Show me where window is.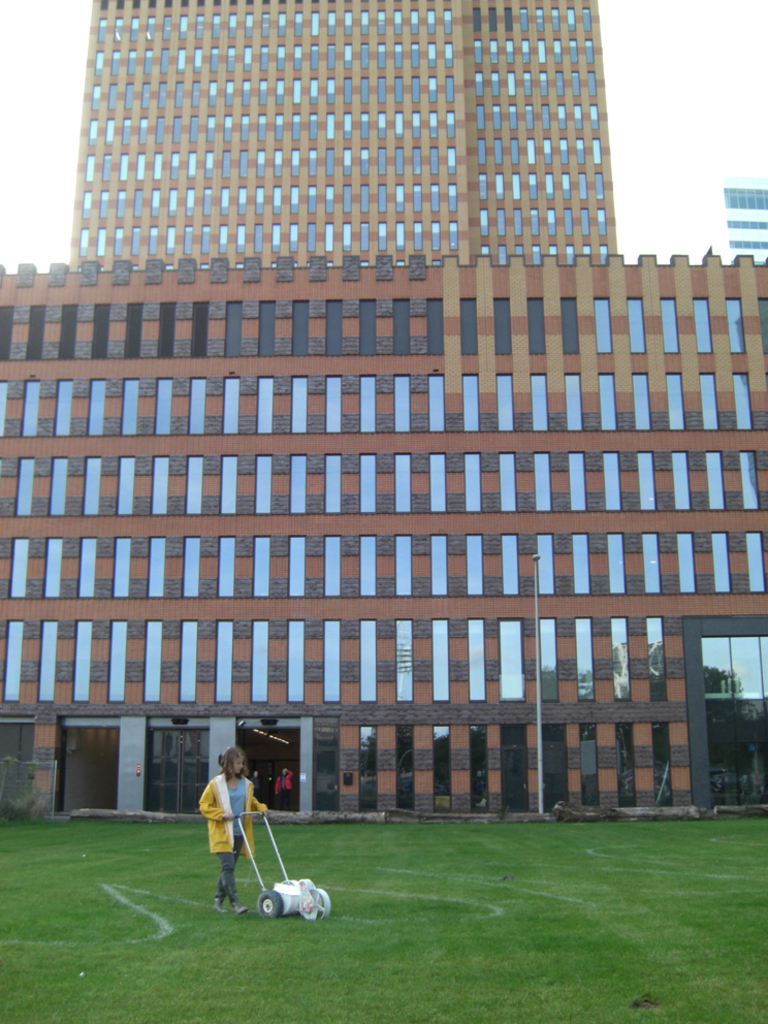
window is at [left=533, top=450, right=552, bottom=512].
